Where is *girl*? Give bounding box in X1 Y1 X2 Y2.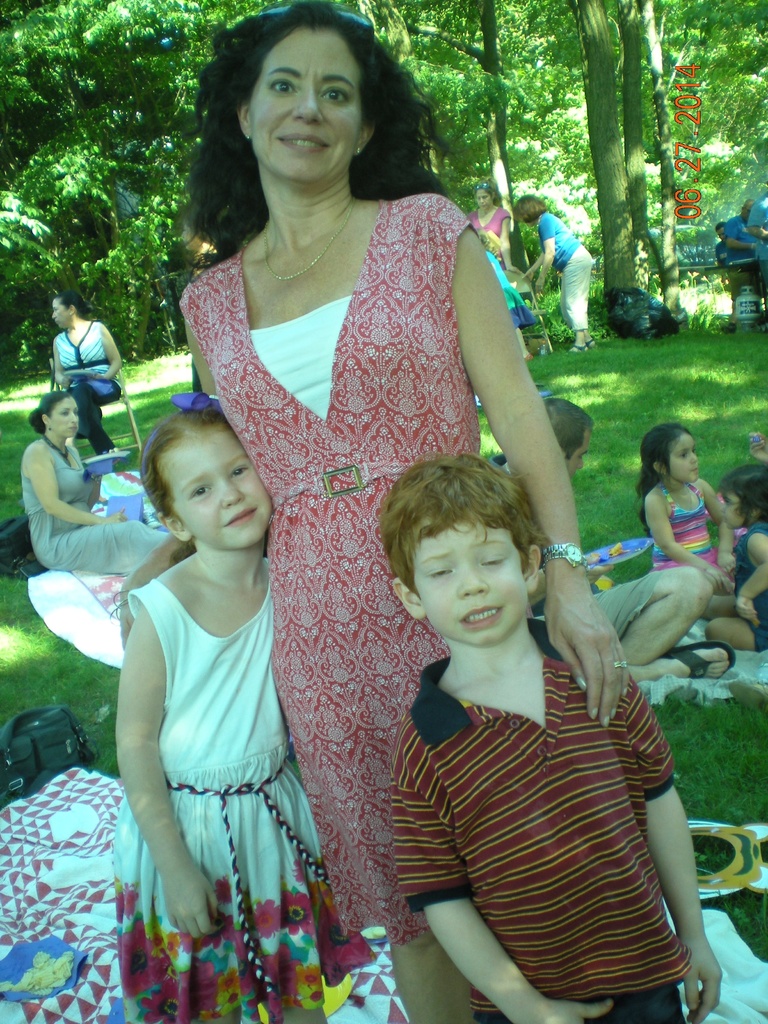
634 422 732 589.
